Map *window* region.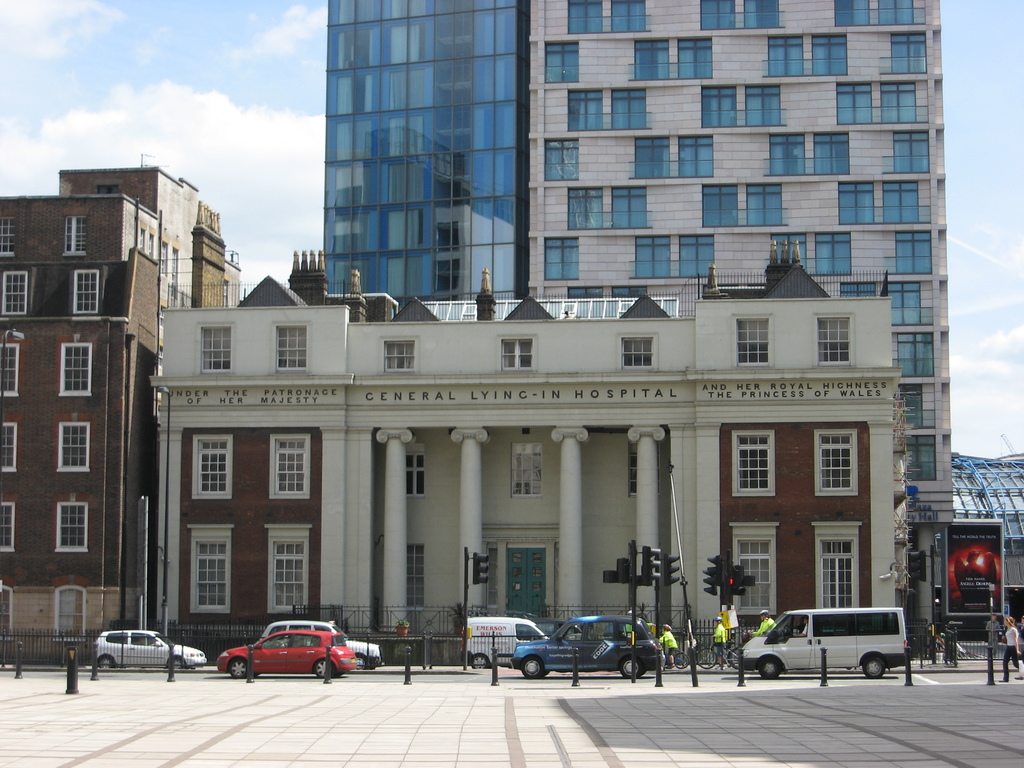
Mapped to <region>728, 532, 776, 604</region>.
